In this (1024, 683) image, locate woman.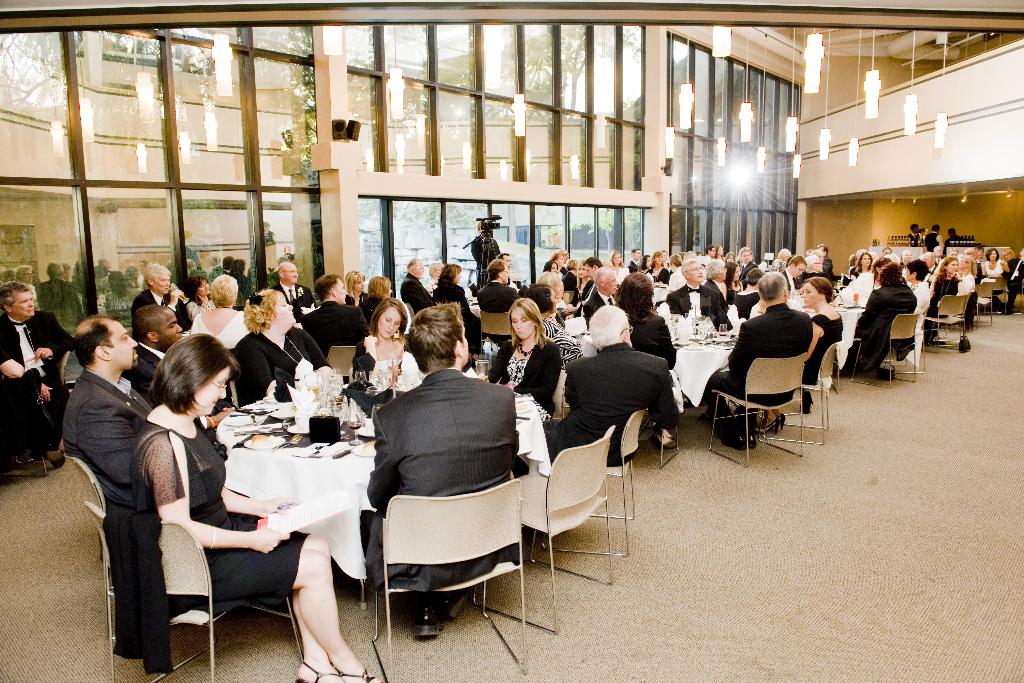
Bounding box: [left=639, top=252, right=652, bottom=270].
